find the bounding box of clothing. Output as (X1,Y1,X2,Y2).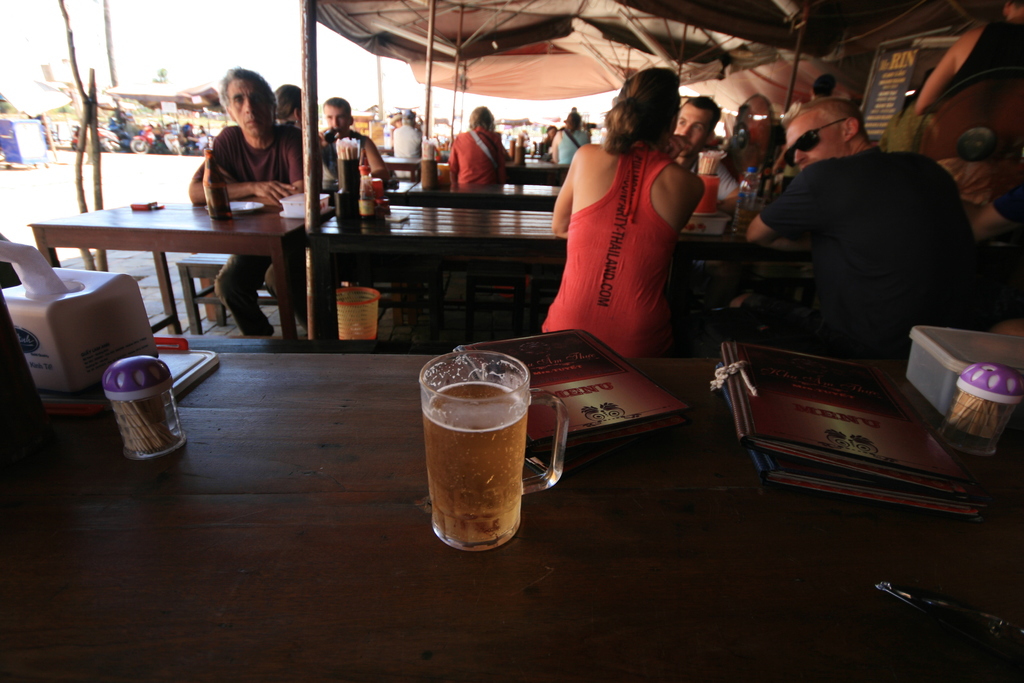
(271,124,337,185).
